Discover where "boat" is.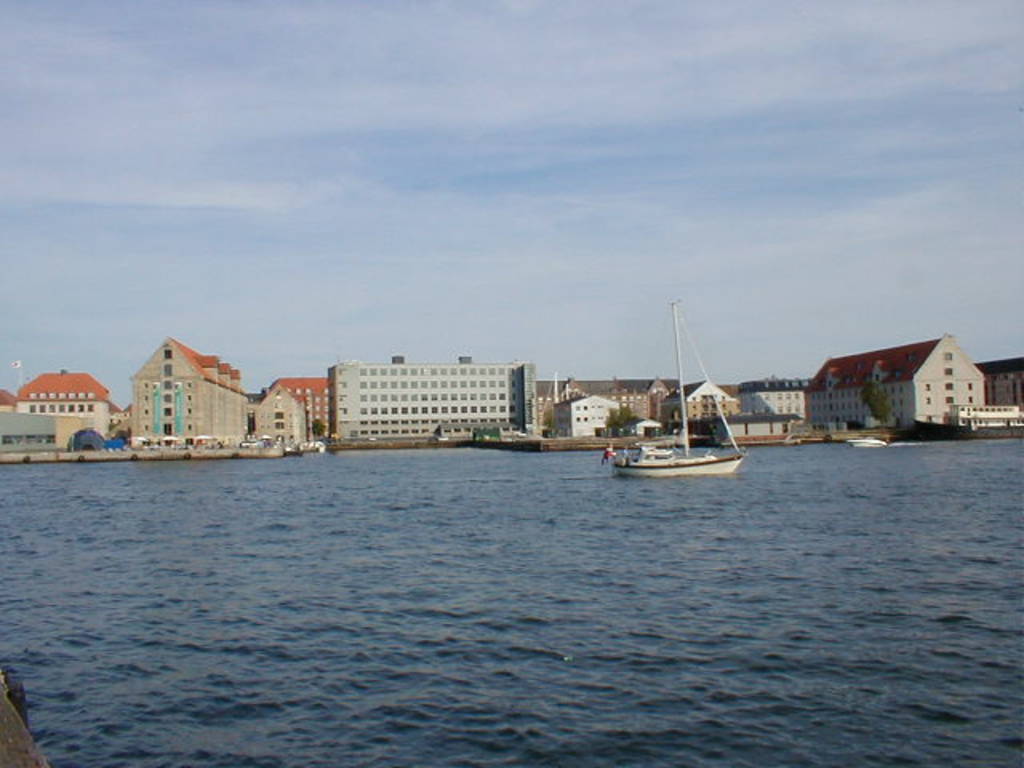
Discovered at Rect(602, 331, 760, 493).
